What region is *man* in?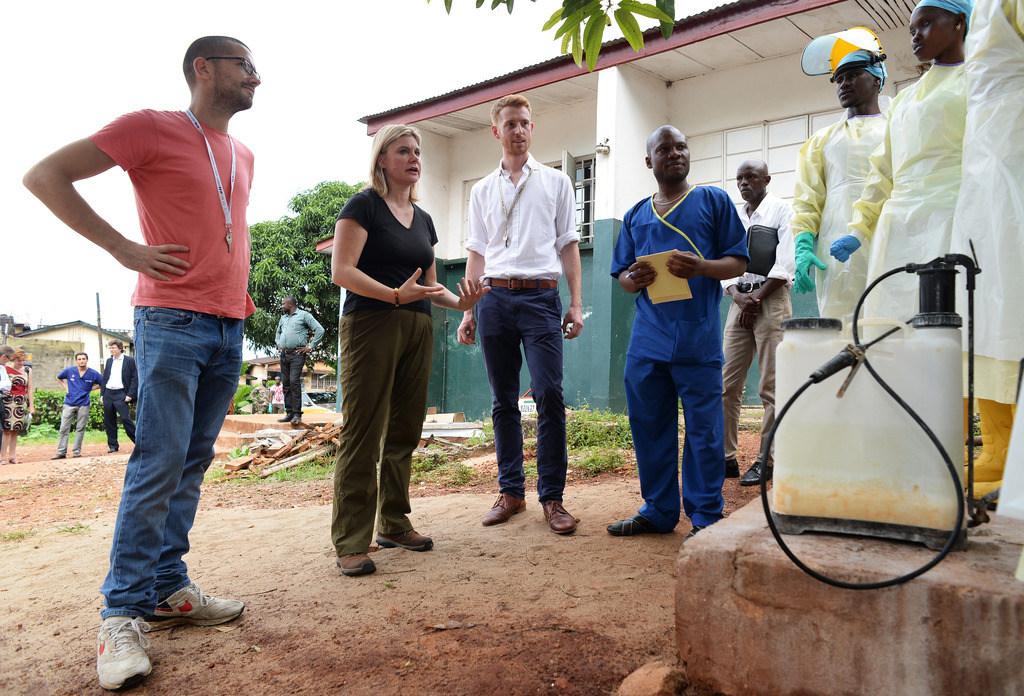
BBox(453, 107, 590, 526).
